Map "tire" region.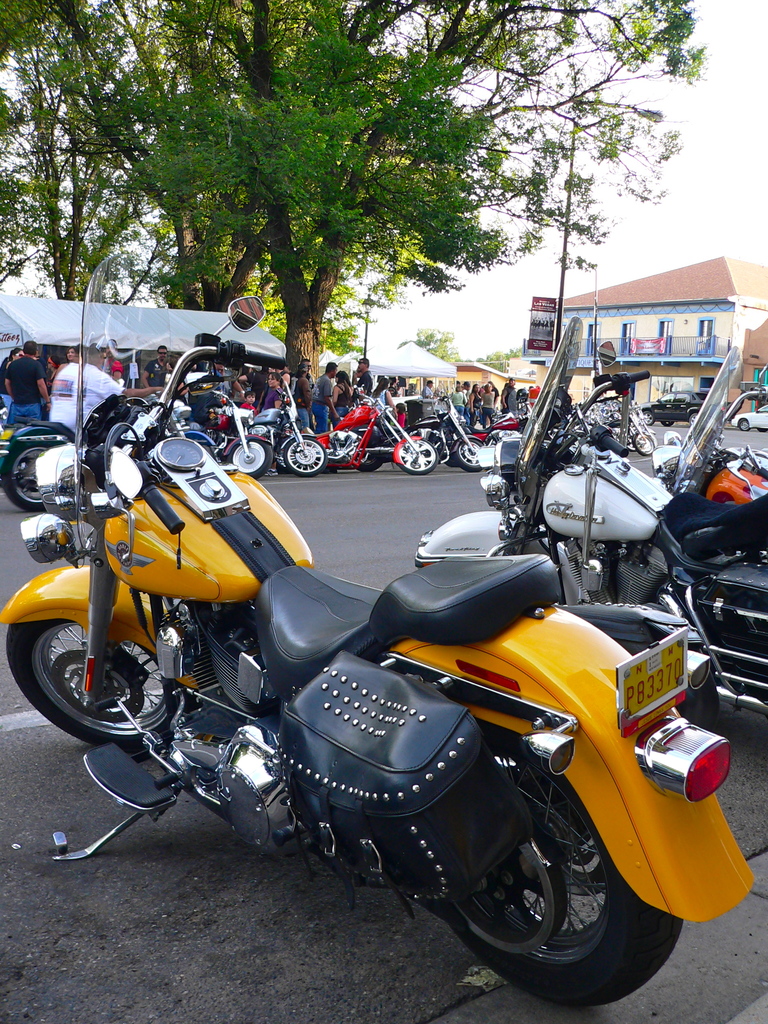
Mapped to pyautogui.locateOnScreen(397, 440, 438, 475).
